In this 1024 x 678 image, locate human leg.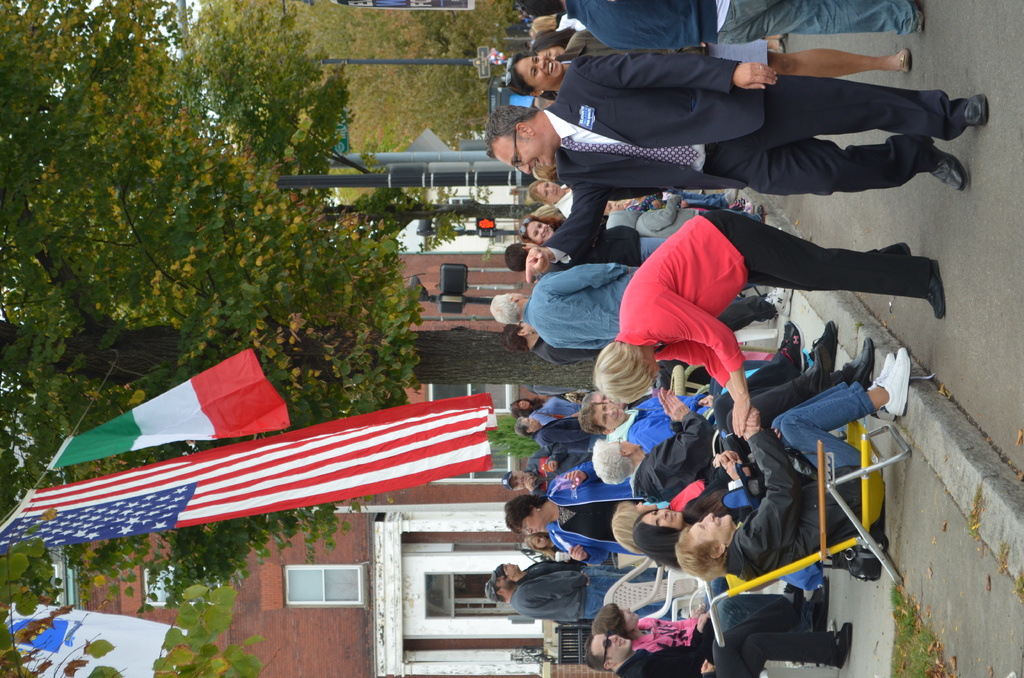
Bounding box: crop(711, 336, 803, 415).
